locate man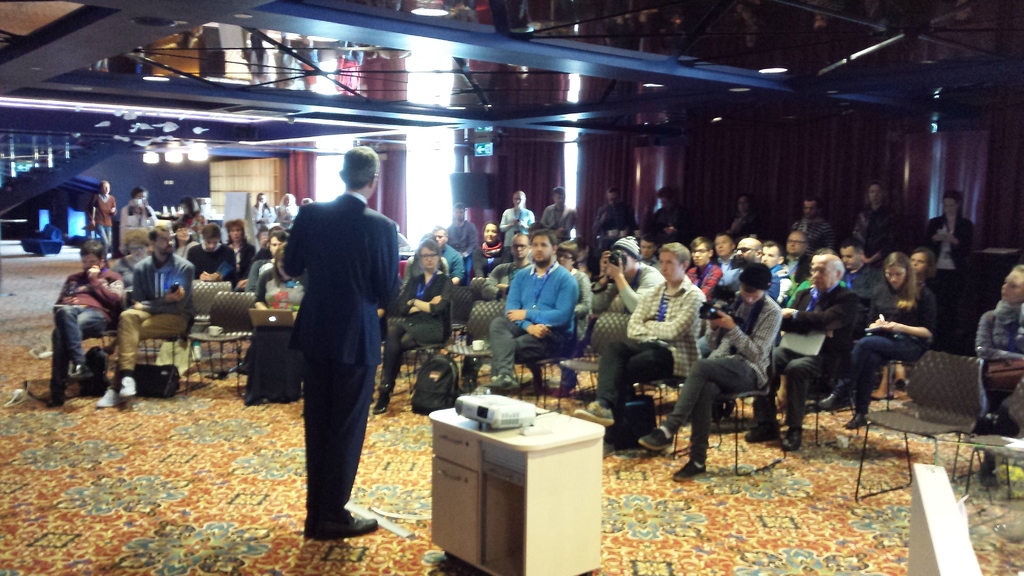
714, 233, 740, 283
